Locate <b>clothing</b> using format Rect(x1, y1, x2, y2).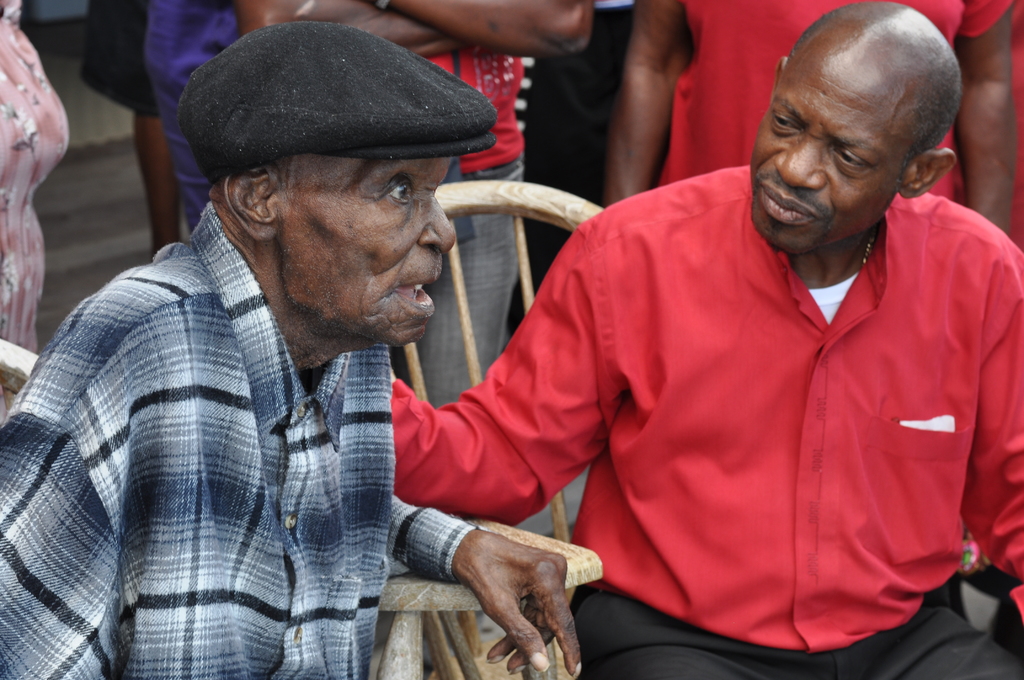
Rect(0, 193, 480, 679).
